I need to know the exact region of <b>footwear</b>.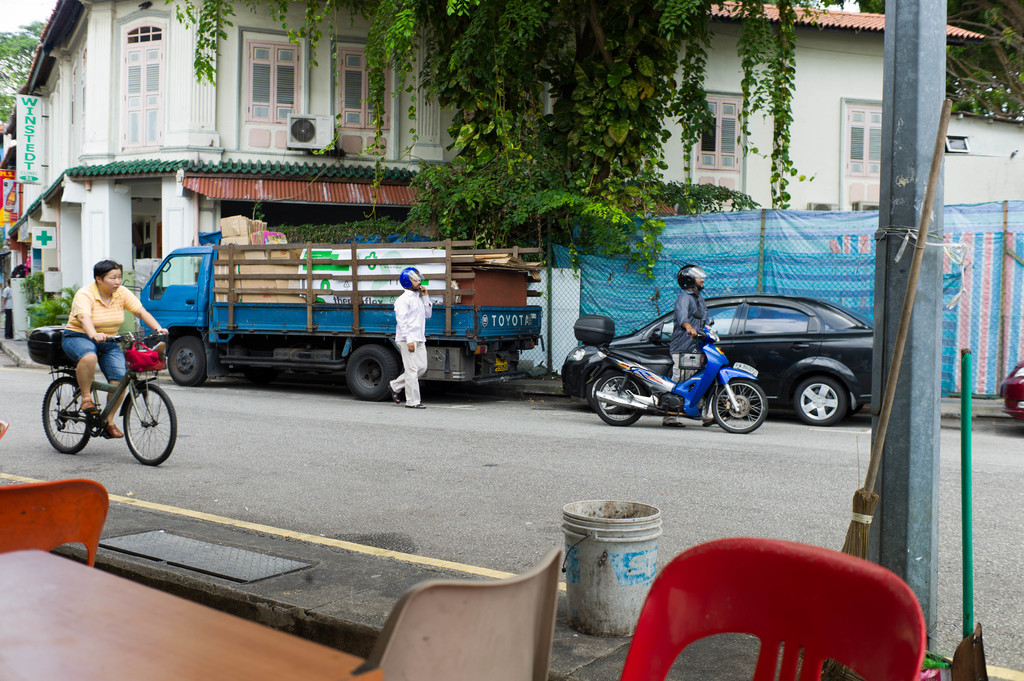
Region: [x1=403, y1=402, x2=423, y2=405].
